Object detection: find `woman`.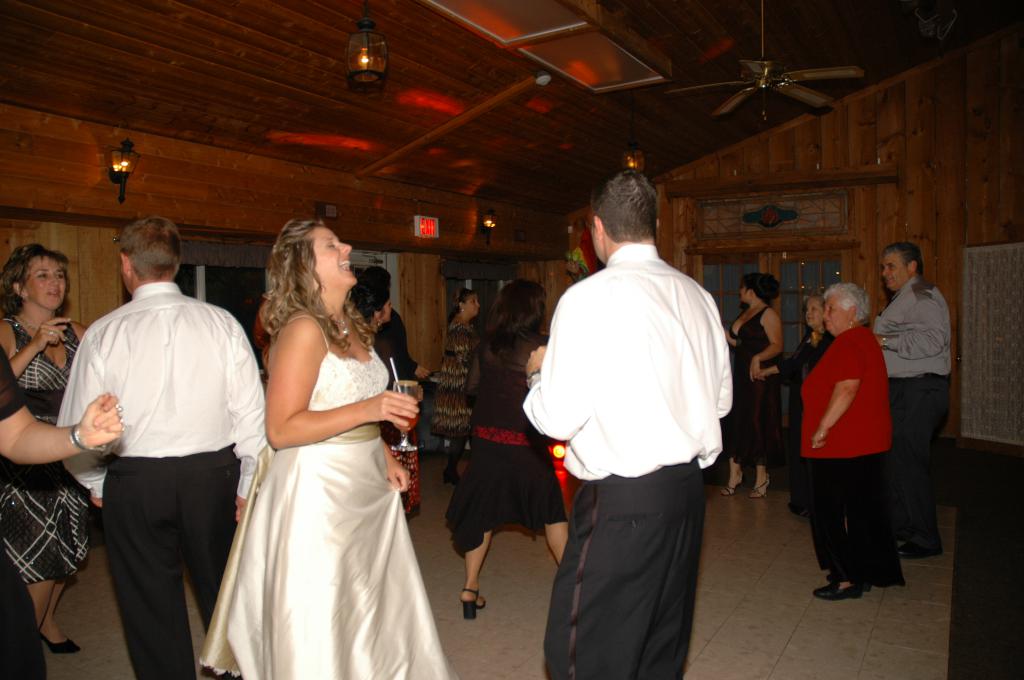
(x1=798, y1=278, x2=911, y2=602).
